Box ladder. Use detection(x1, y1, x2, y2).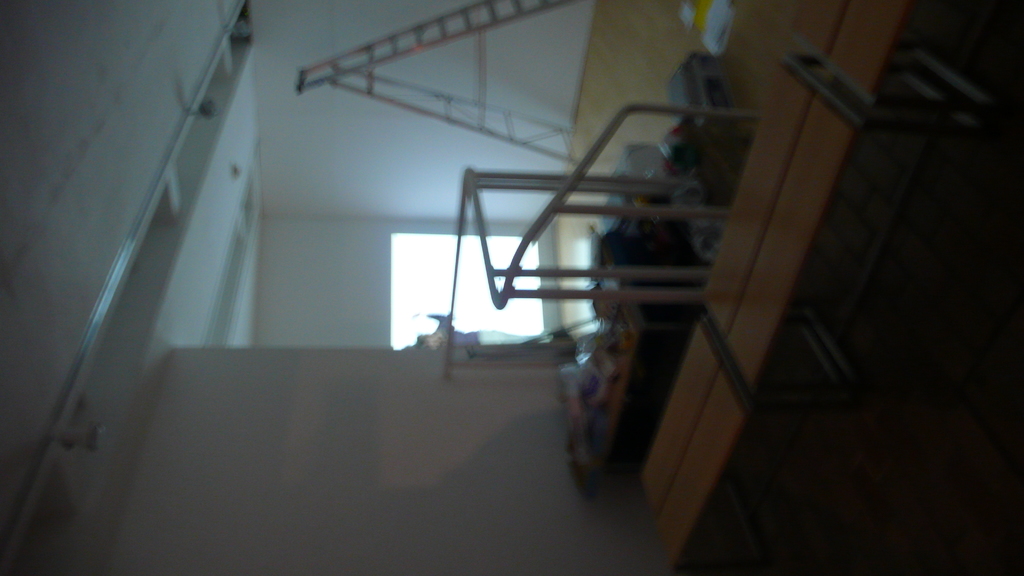
detection(299, 0, 577, 163).
